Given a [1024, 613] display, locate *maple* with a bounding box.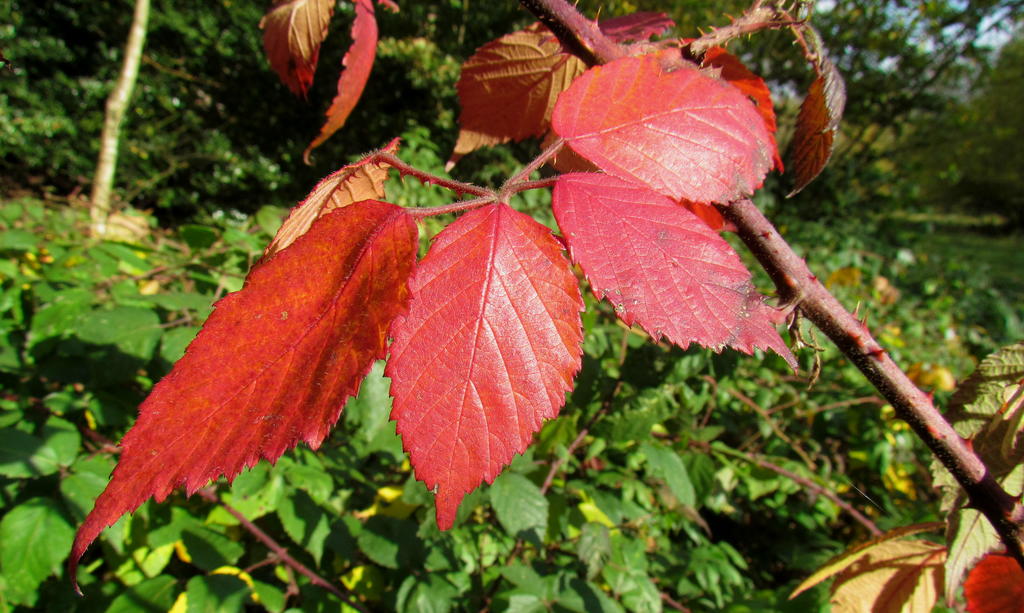
Located: bbox(0, 0, 410, 246).
